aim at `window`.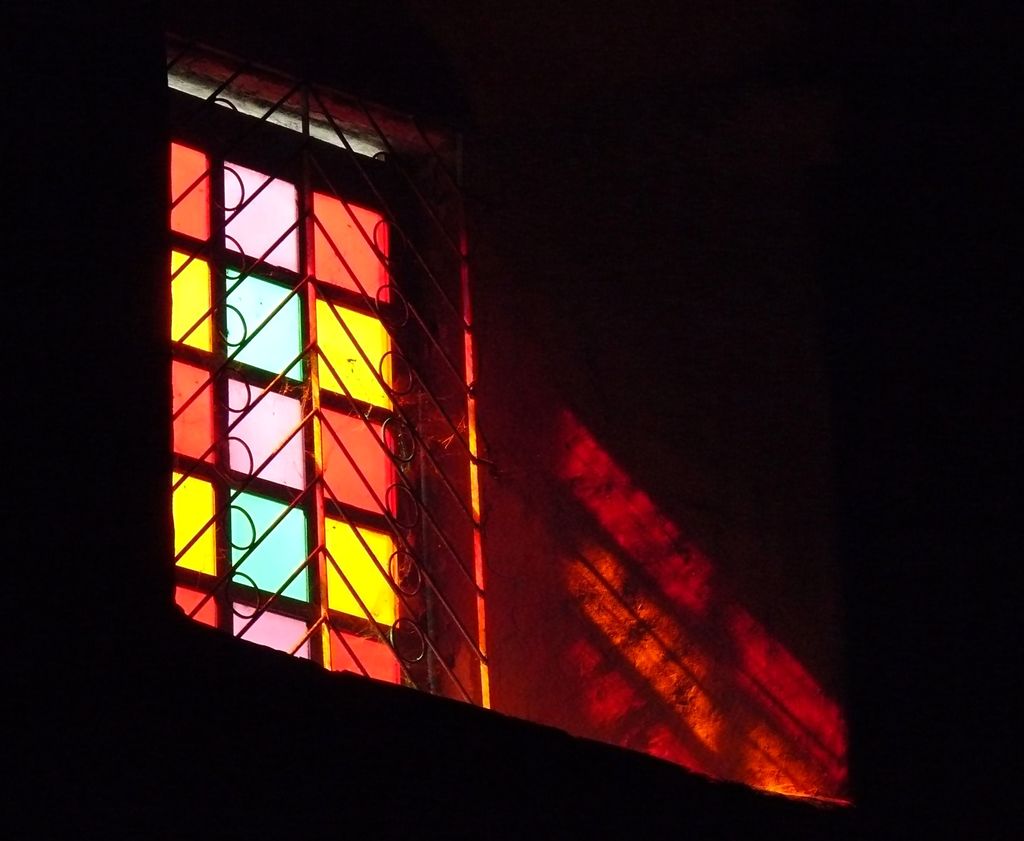
Aimed at 165,51,483,702.
